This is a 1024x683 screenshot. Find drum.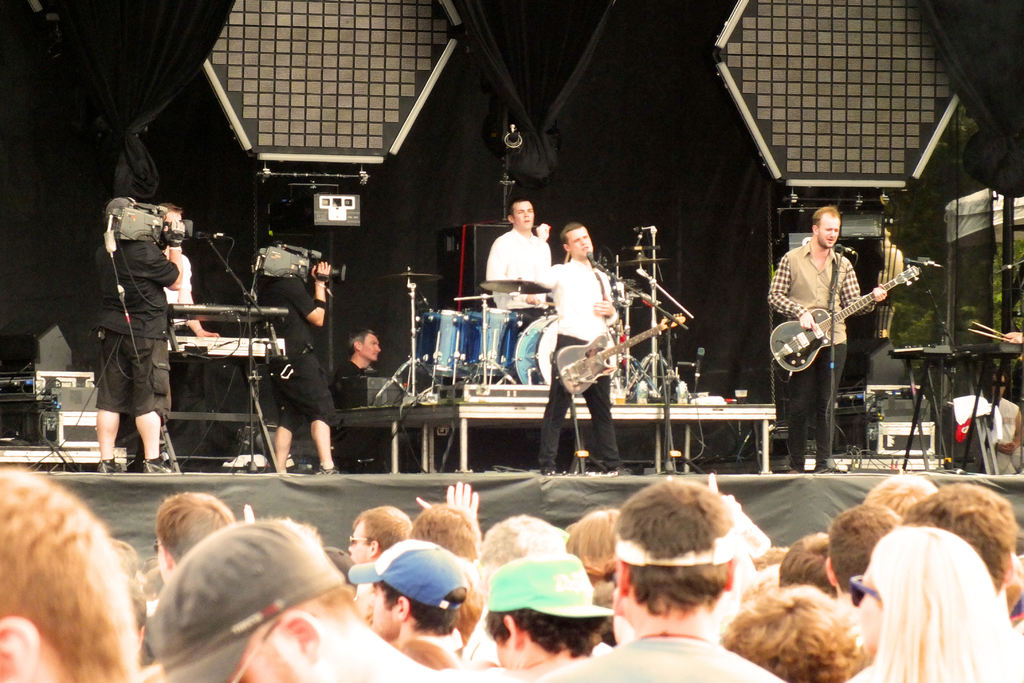
Bounding box: 508, 310, 561, 389.
